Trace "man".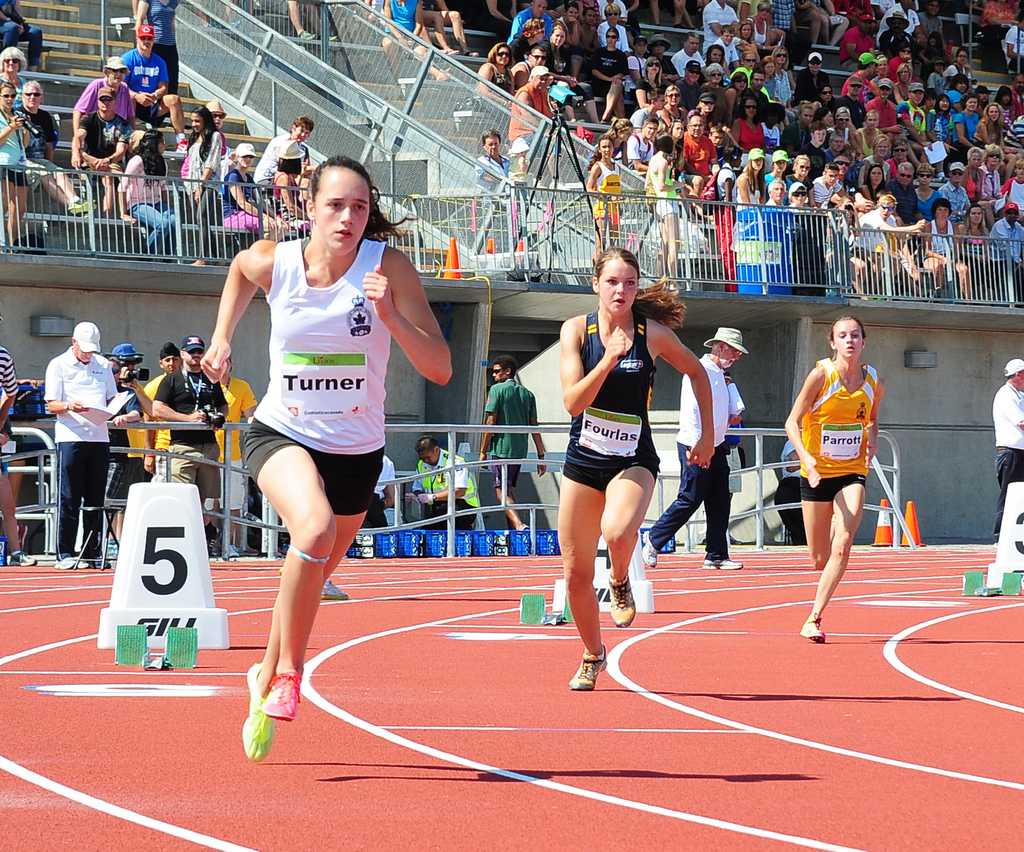
Traced to box(0, 0, 44, 71).
